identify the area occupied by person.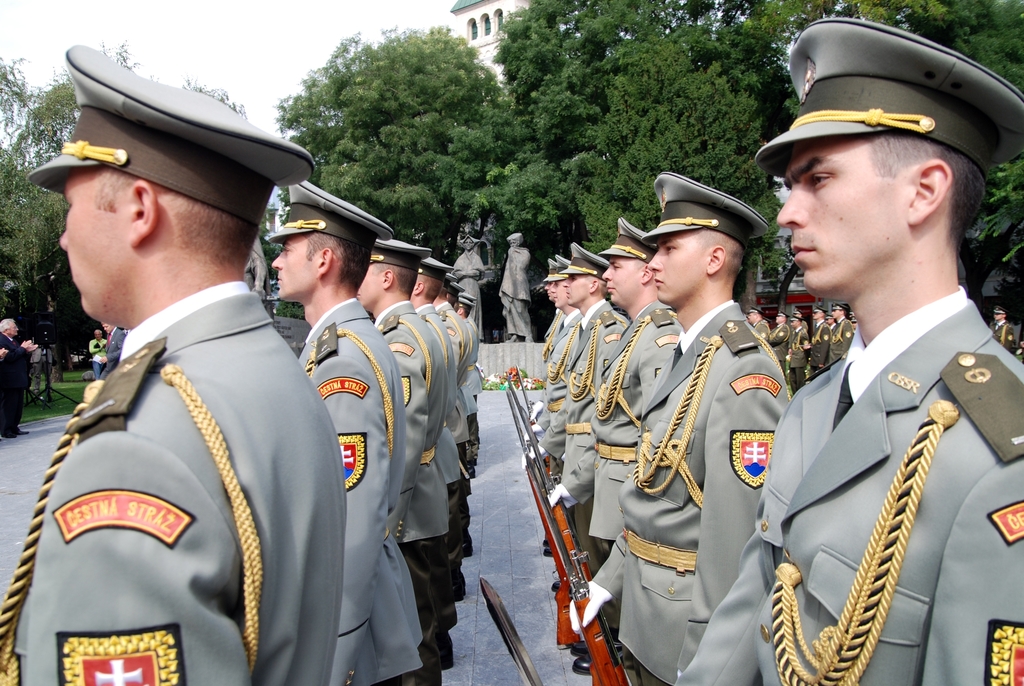
Area: <box>452,235,488,343</box>.
